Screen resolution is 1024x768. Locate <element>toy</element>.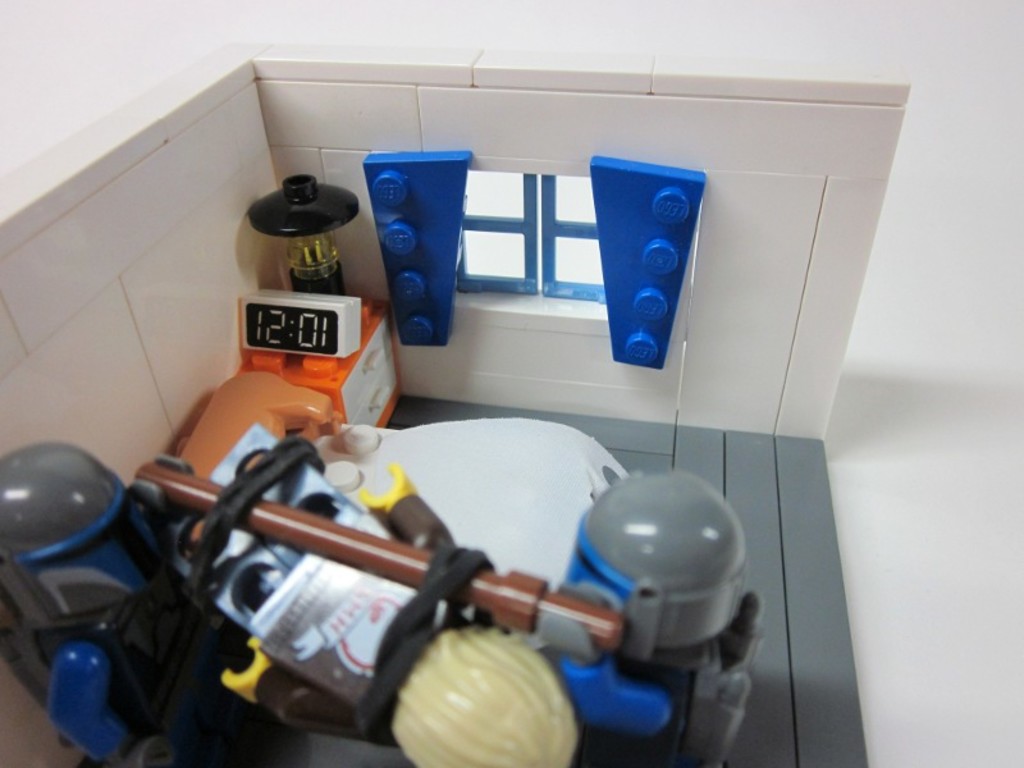
bbox=(518, 463, 774, 767).
